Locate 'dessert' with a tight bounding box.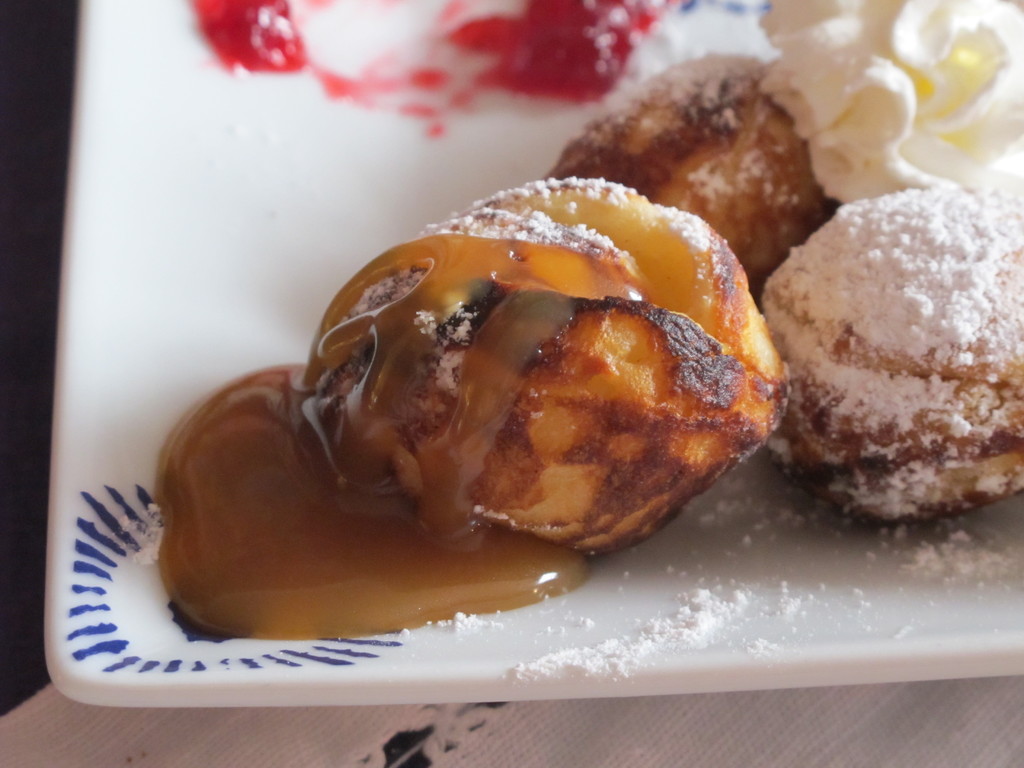
[152, 186, 802, 641].
